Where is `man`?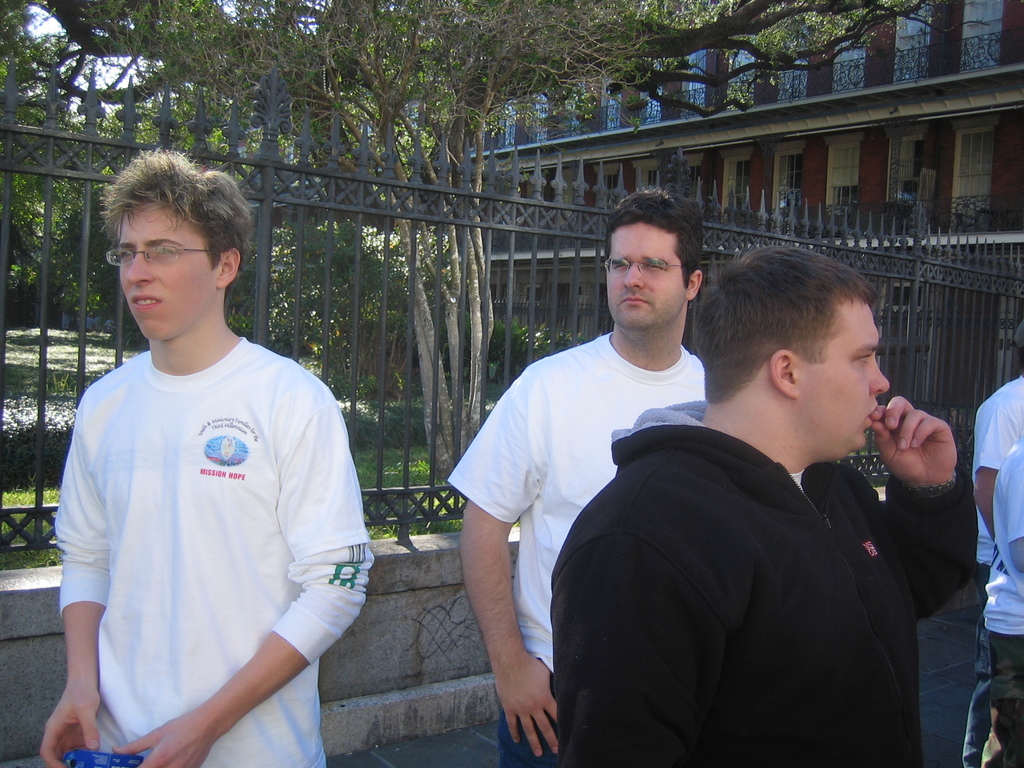
[46, 141, 381, 767].
